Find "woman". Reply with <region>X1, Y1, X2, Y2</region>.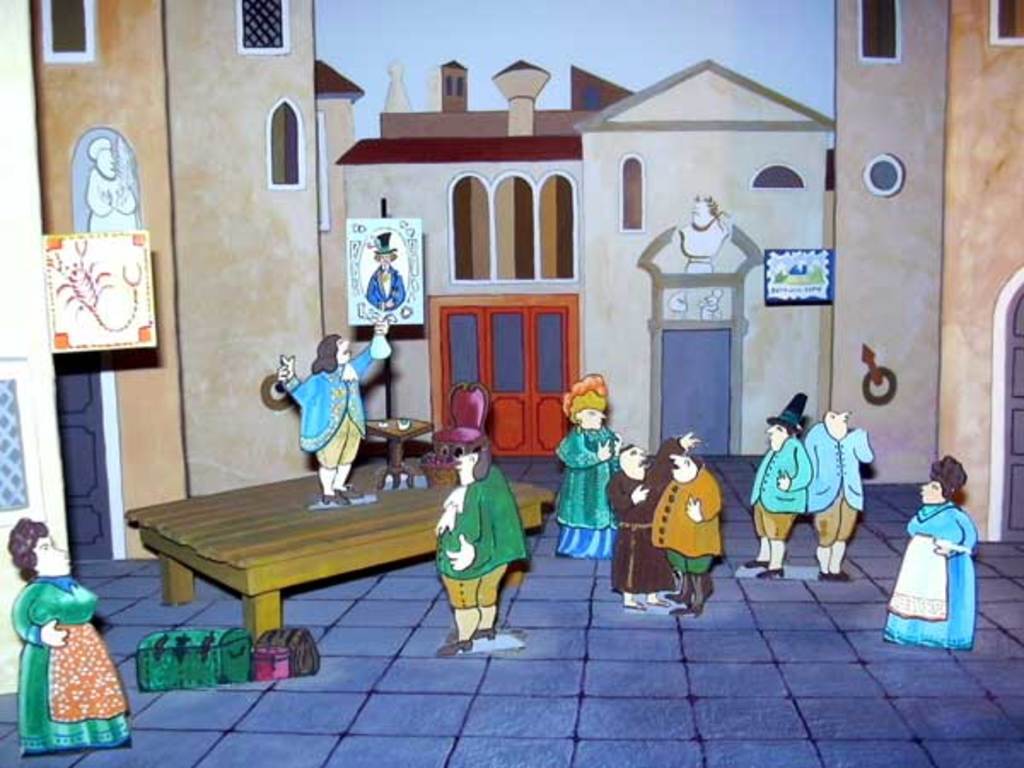
<region>550, 381, 628, 560</region>.
